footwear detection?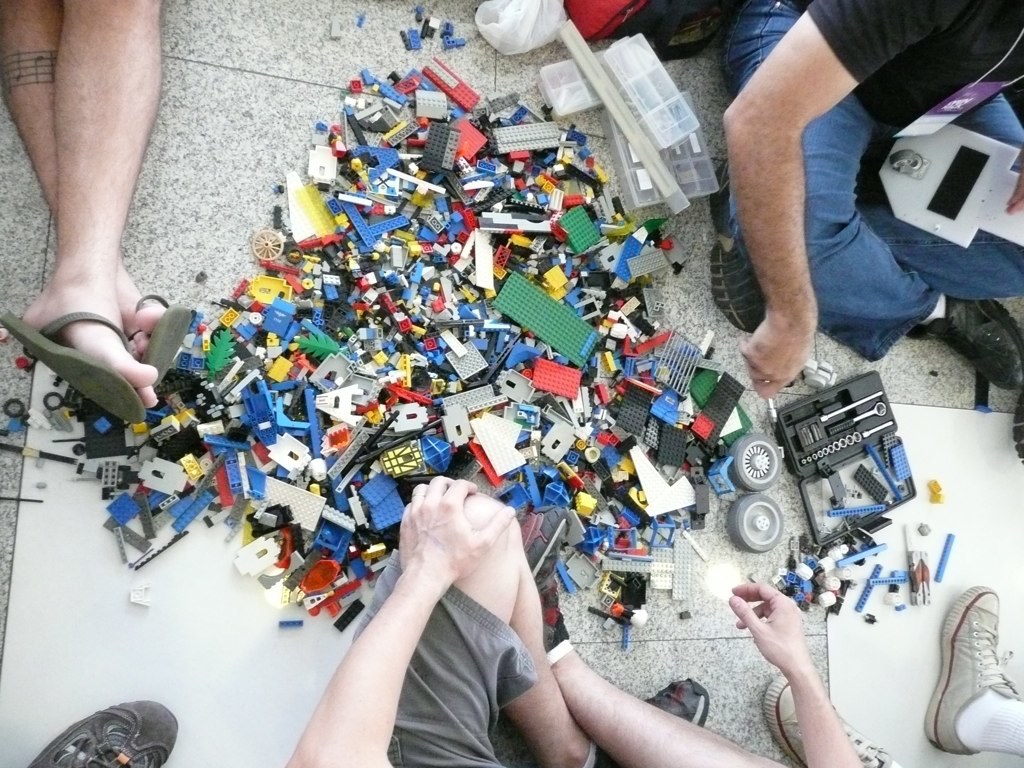
[left=23, top=694, right=185, bottom=767]
